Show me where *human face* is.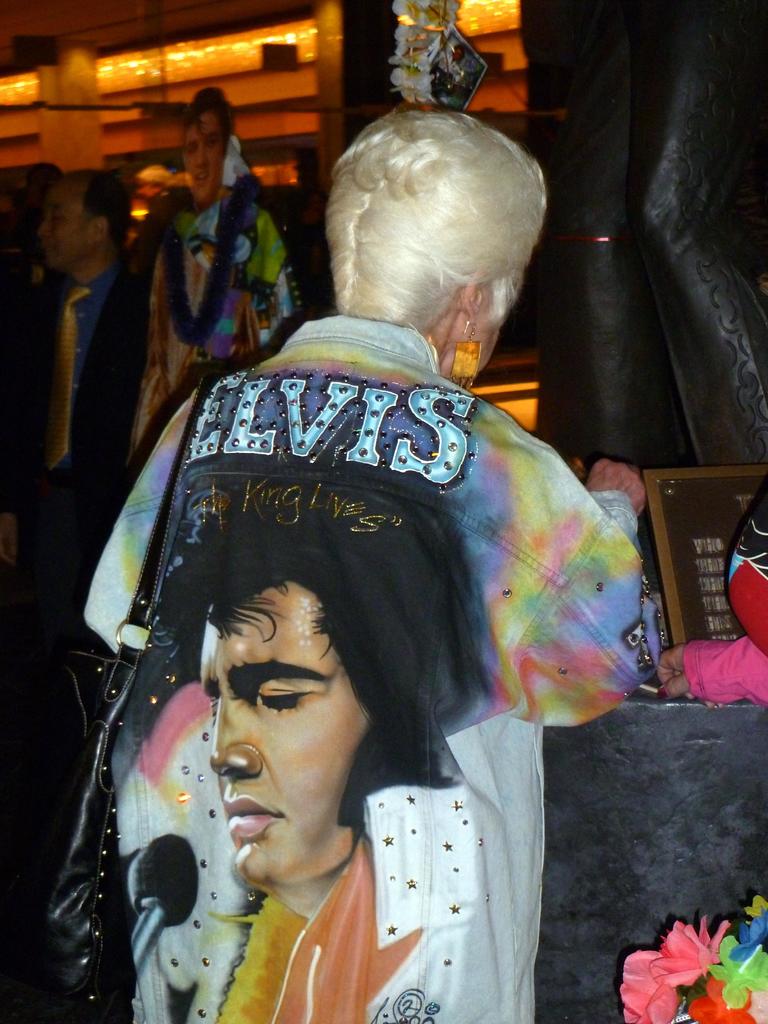
*human face* is at [left=178, top=113, right=224, bottom=190].
